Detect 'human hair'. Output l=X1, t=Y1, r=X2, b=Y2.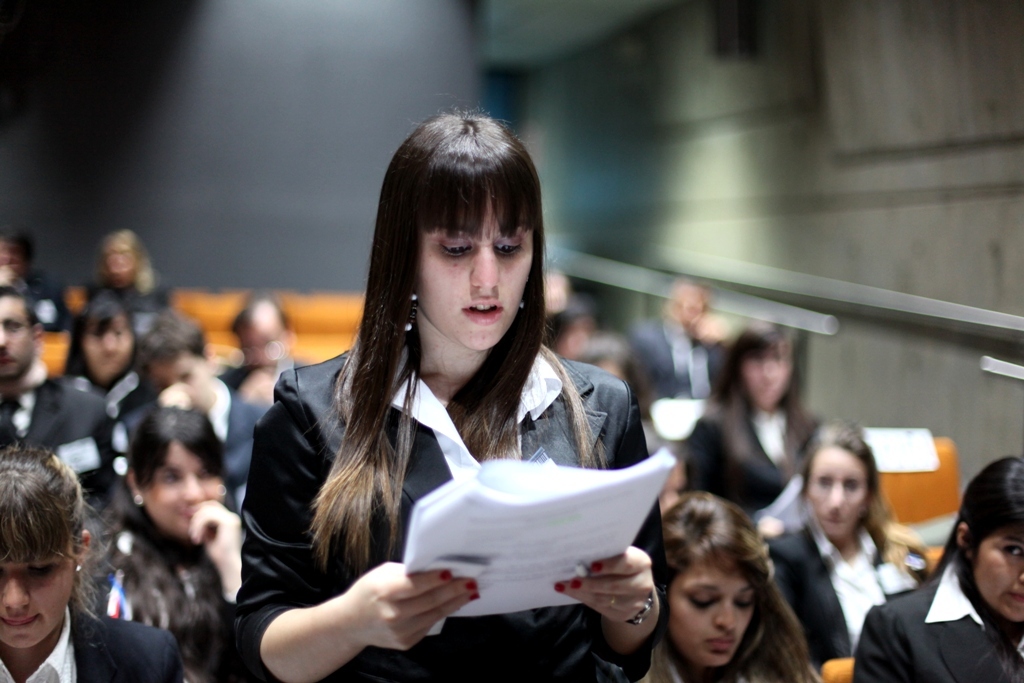
l=310, t=107, r=545, b=571.
